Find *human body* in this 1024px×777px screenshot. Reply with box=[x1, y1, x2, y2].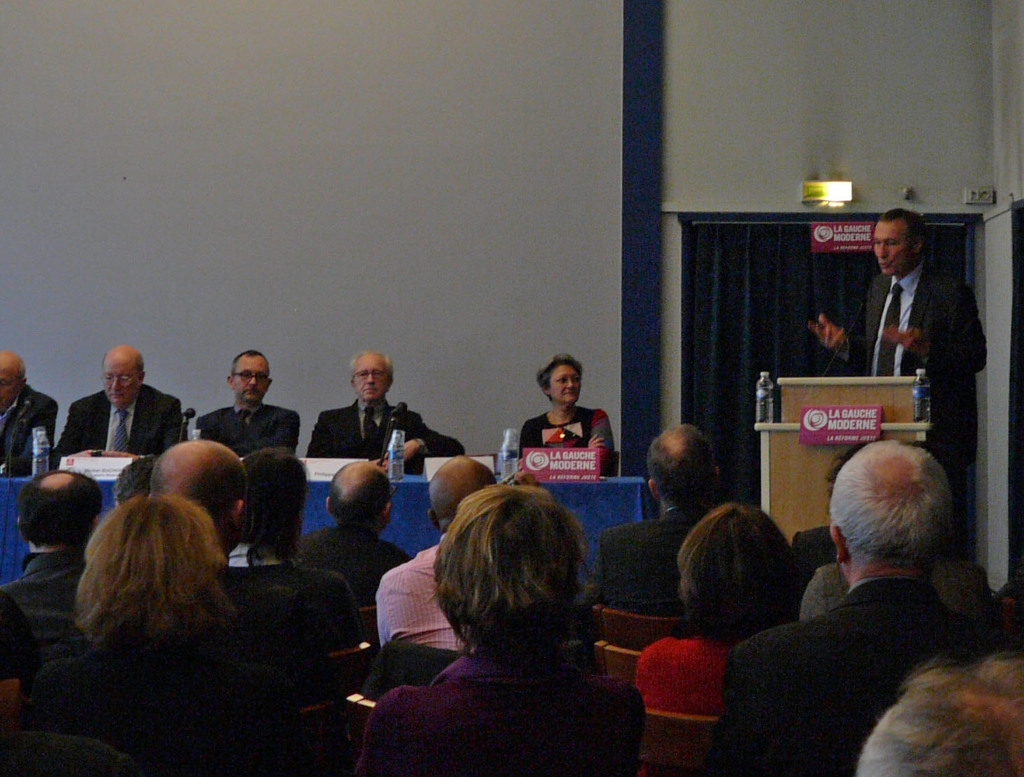
box=[340, 489, 667, 772].
